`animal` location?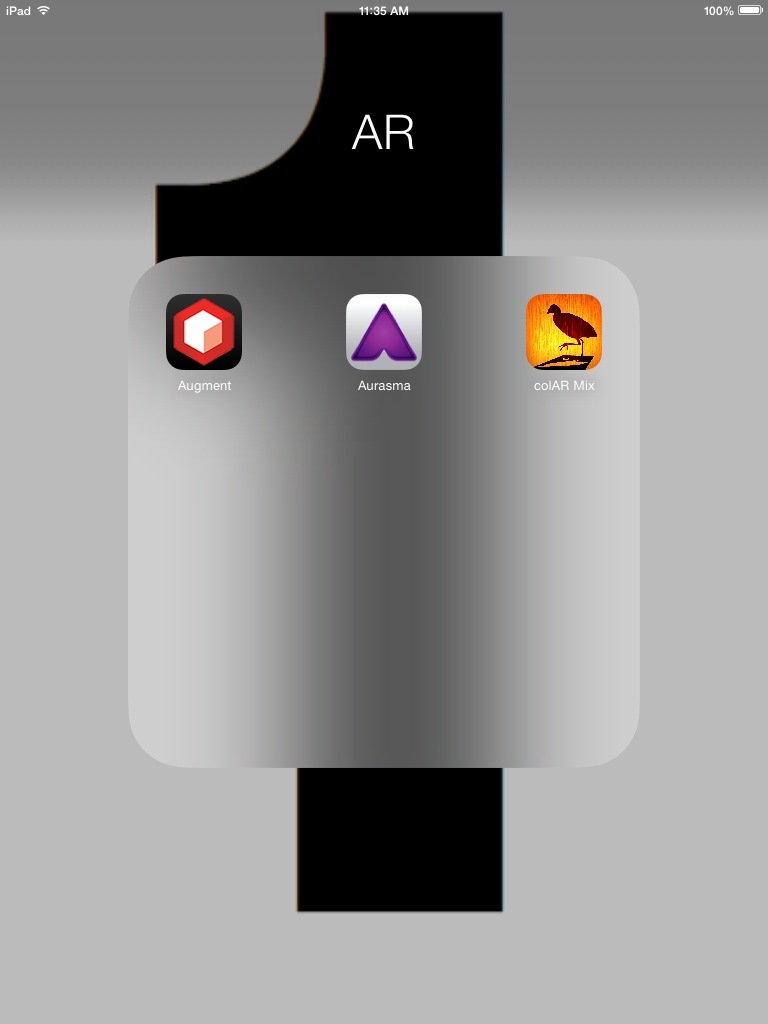
BBox(547, 305, 592, 353)
